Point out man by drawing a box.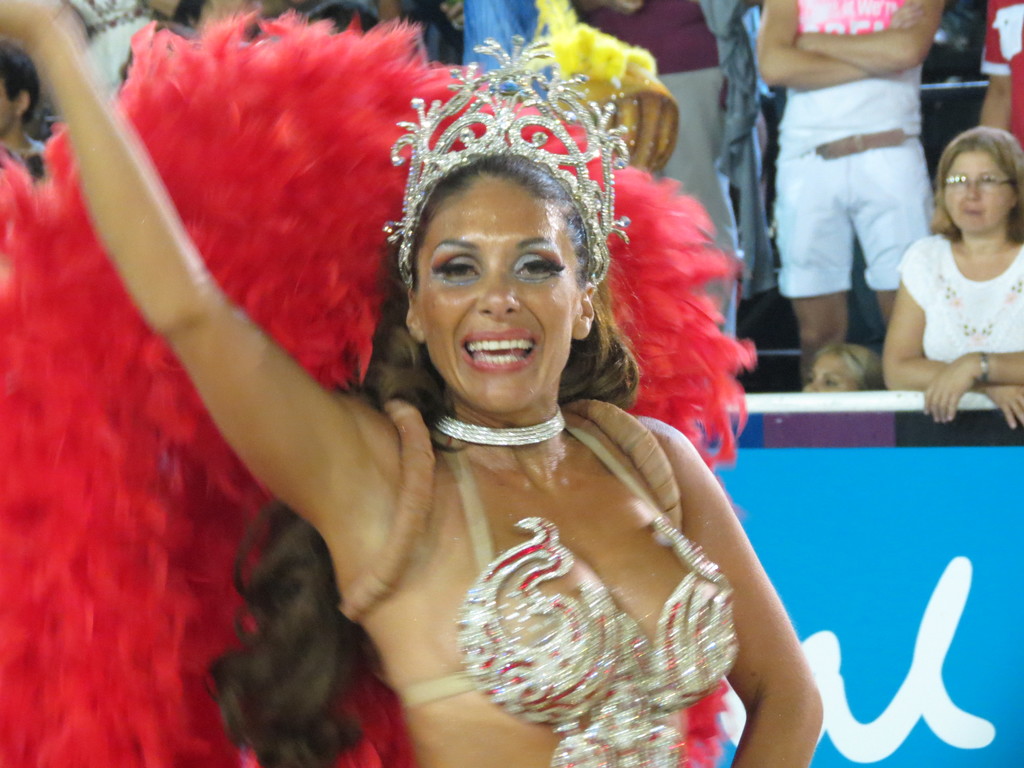
{"left": 751, "top": 0, "right": 947, "bottom": 374}.
